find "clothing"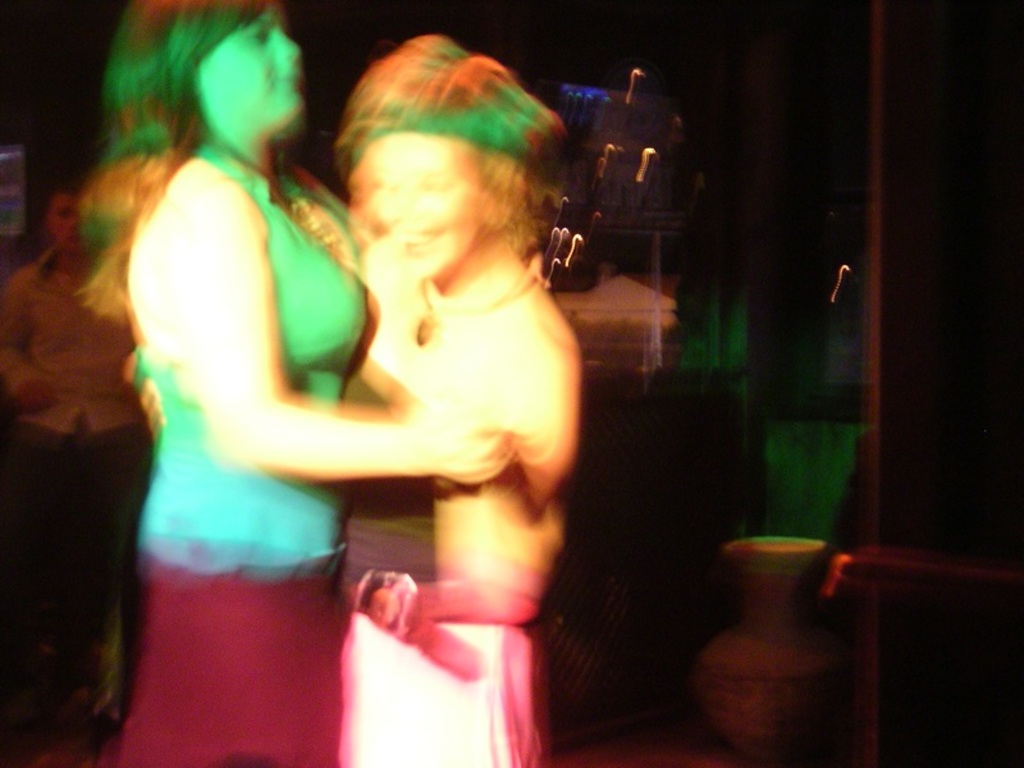
(left=0, top=244, right=151, bottom=698)
